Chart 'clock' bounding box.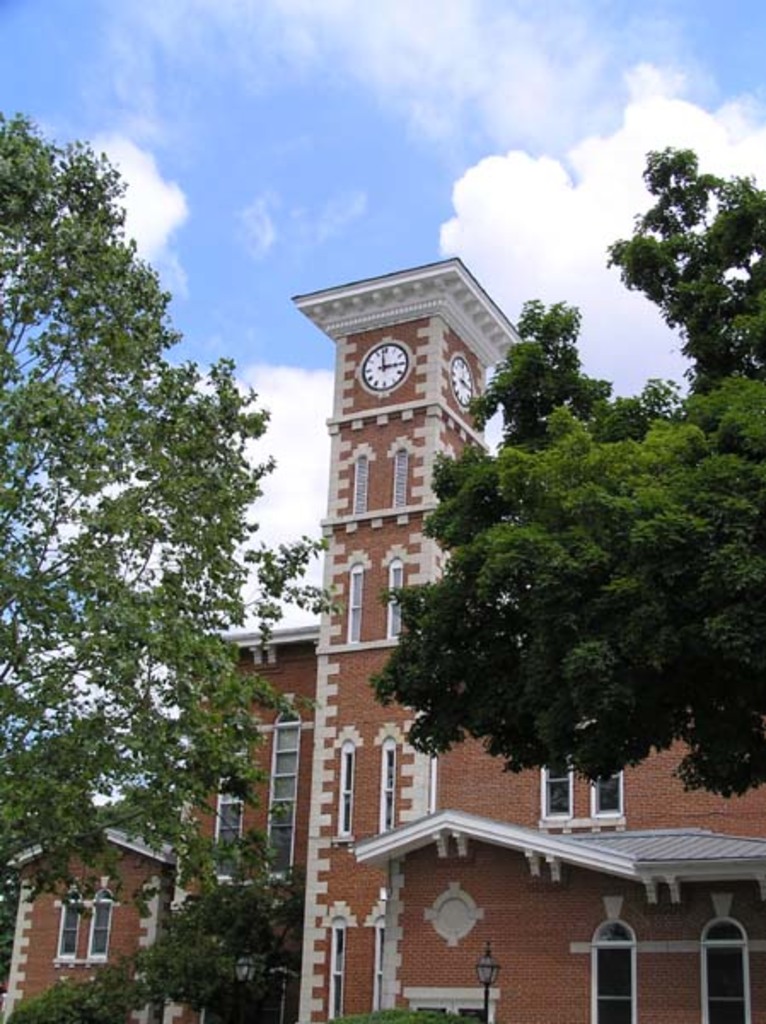
Charted: BBox(447, 357, 473, 411).
